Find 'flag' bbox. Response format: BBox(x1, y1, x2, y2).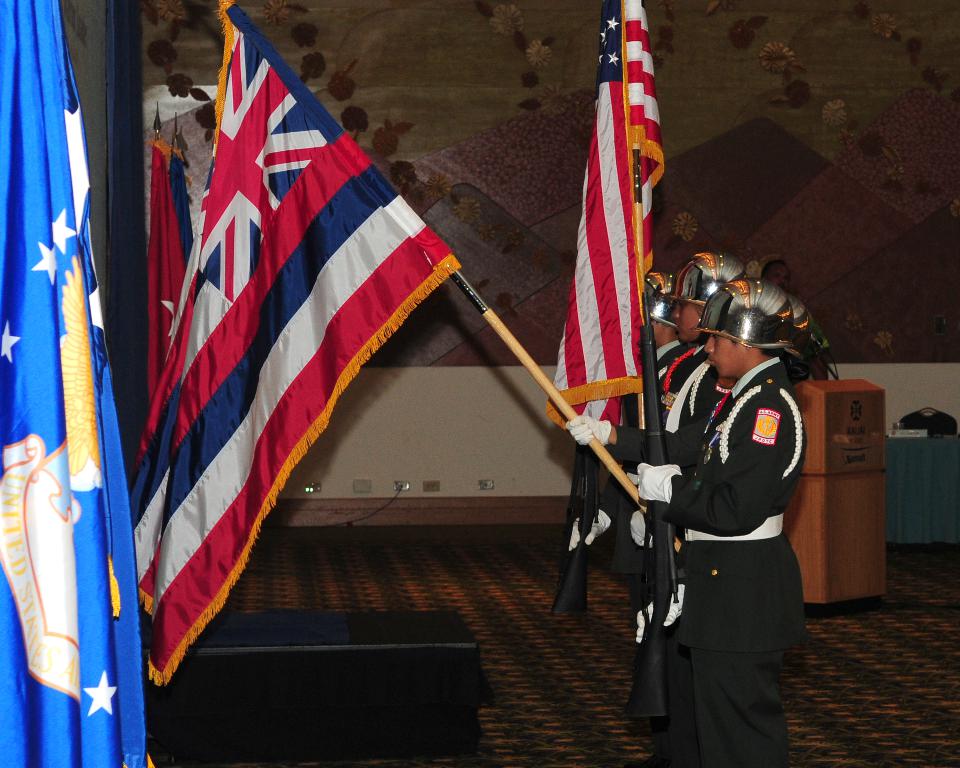
BBox(541, 0, 647, 438).
